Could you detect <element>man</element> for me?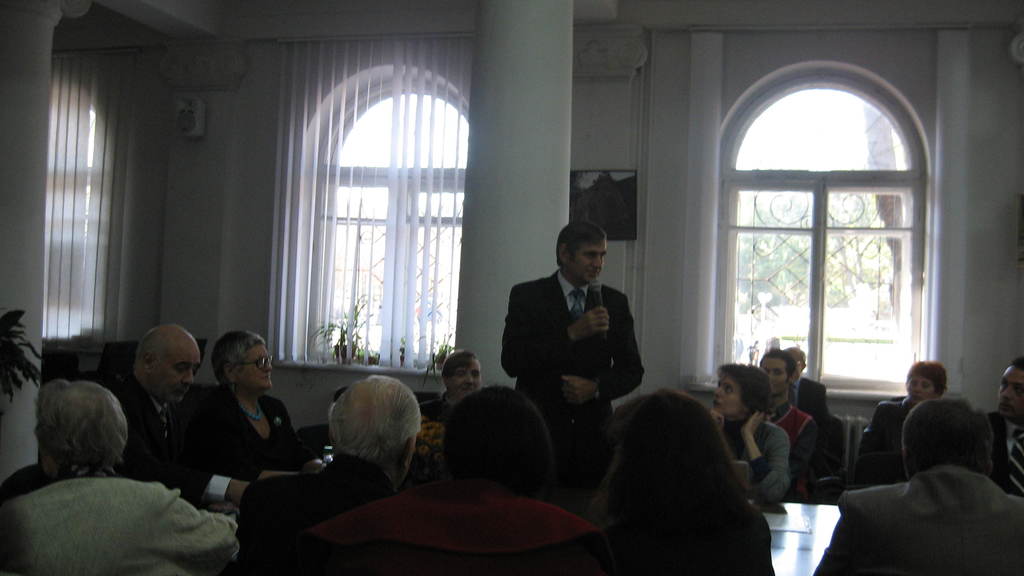
Detection result: 100/323/249/511.
